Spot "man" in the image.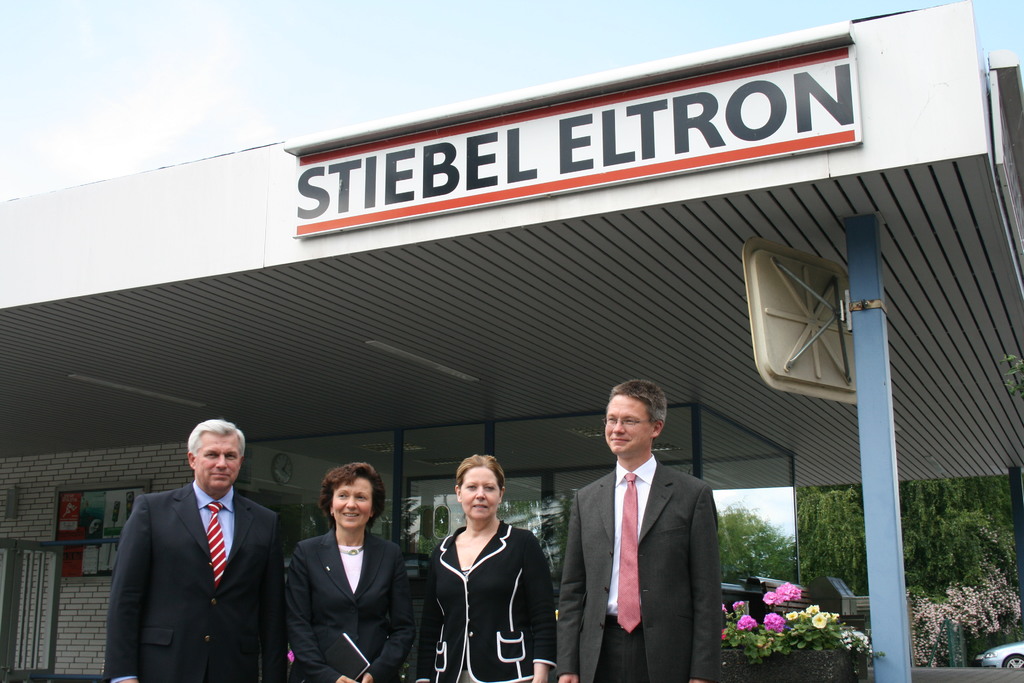
"man" found at 557 381 719 682.
